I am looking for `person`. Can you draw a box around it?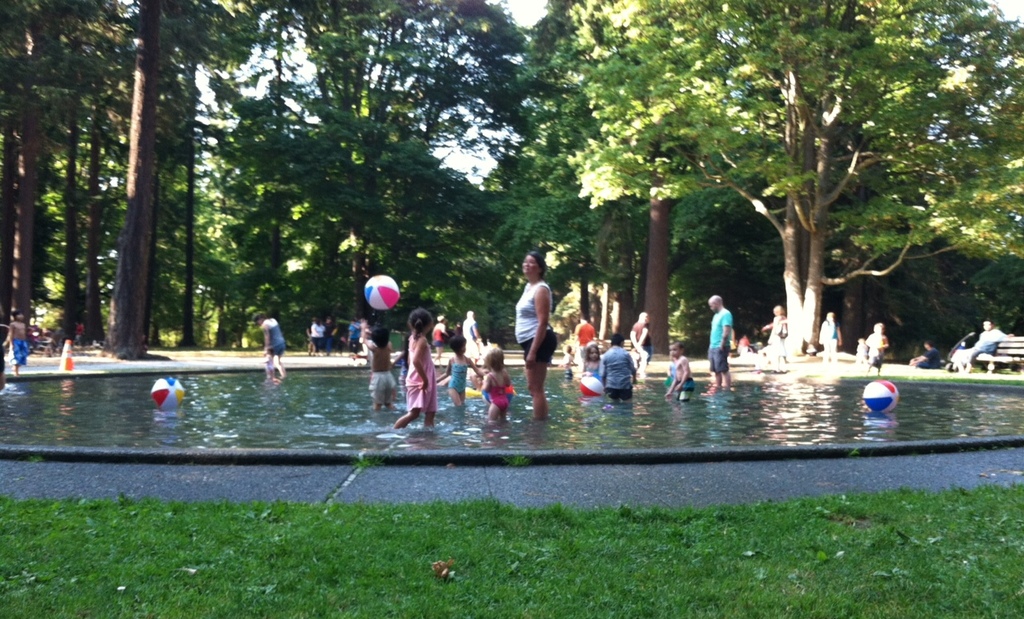
Sure, the bounding box is 582:344:600:371.
